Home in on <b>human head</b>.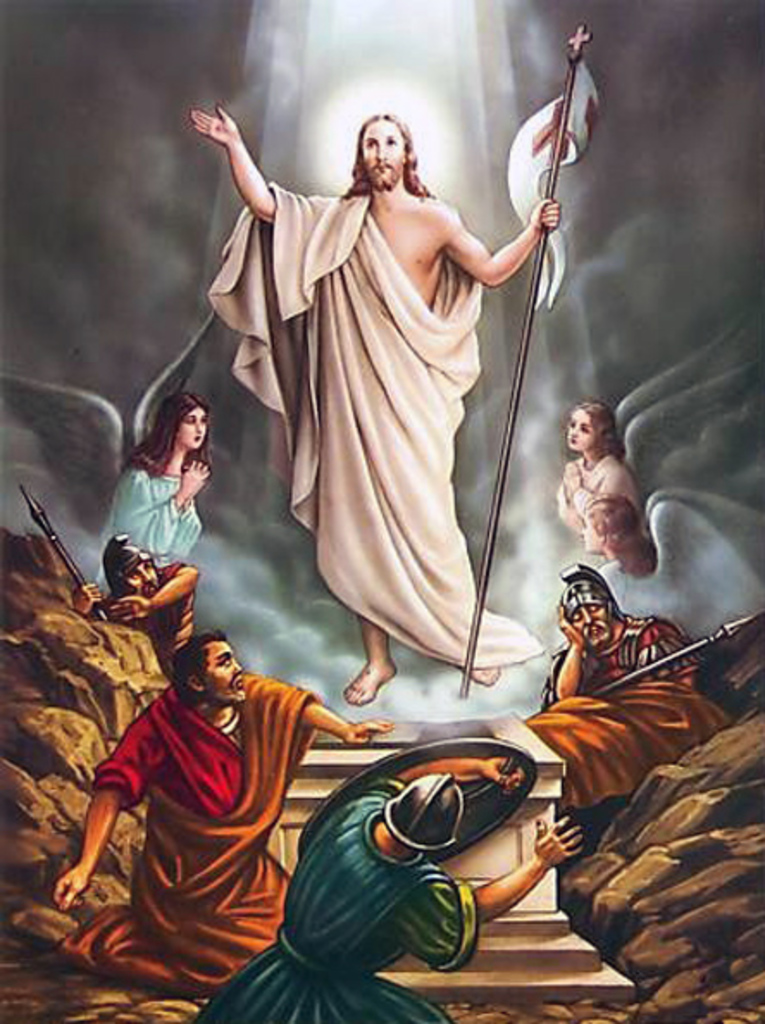
Homed in at 577/495/637/553.
